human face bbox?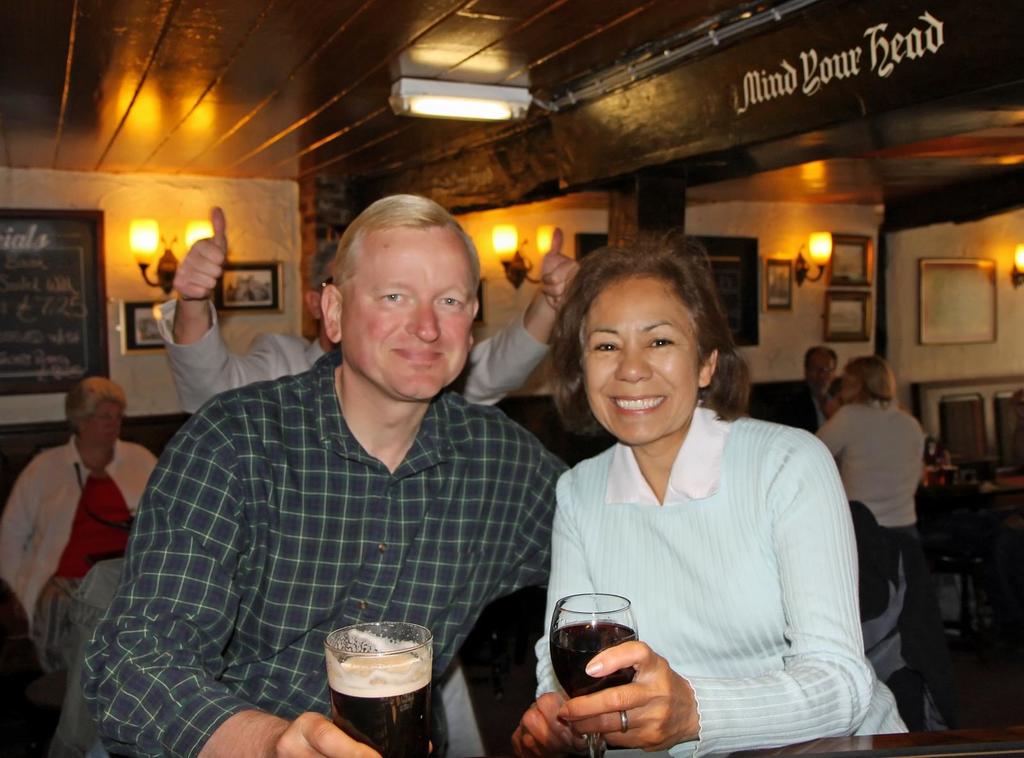
bbox=(804, 353, 840, 392)
